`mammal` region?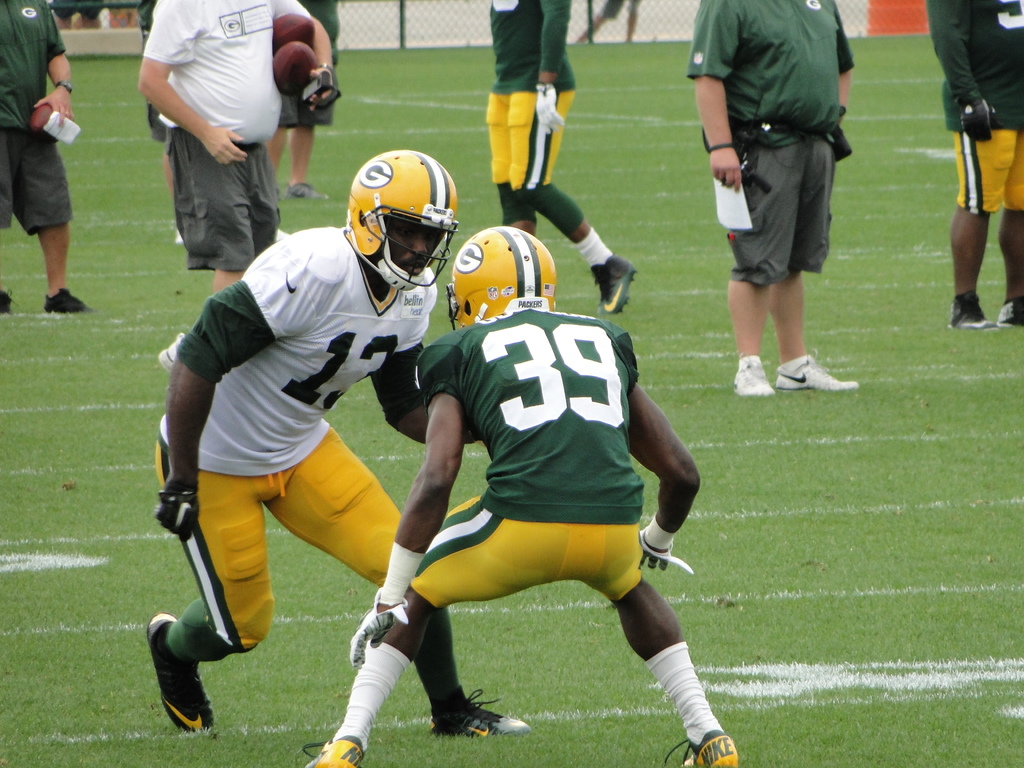
box=[300, 223, 741, 767]
